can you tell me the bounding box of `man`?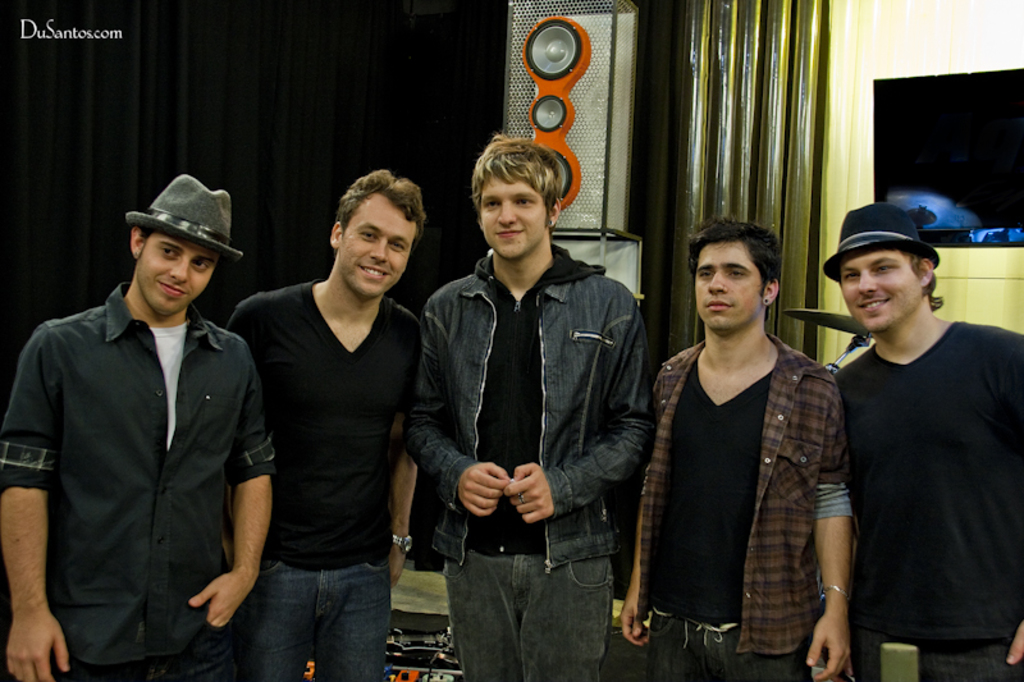
[left=224, top=170, right=424, bottom=681].
